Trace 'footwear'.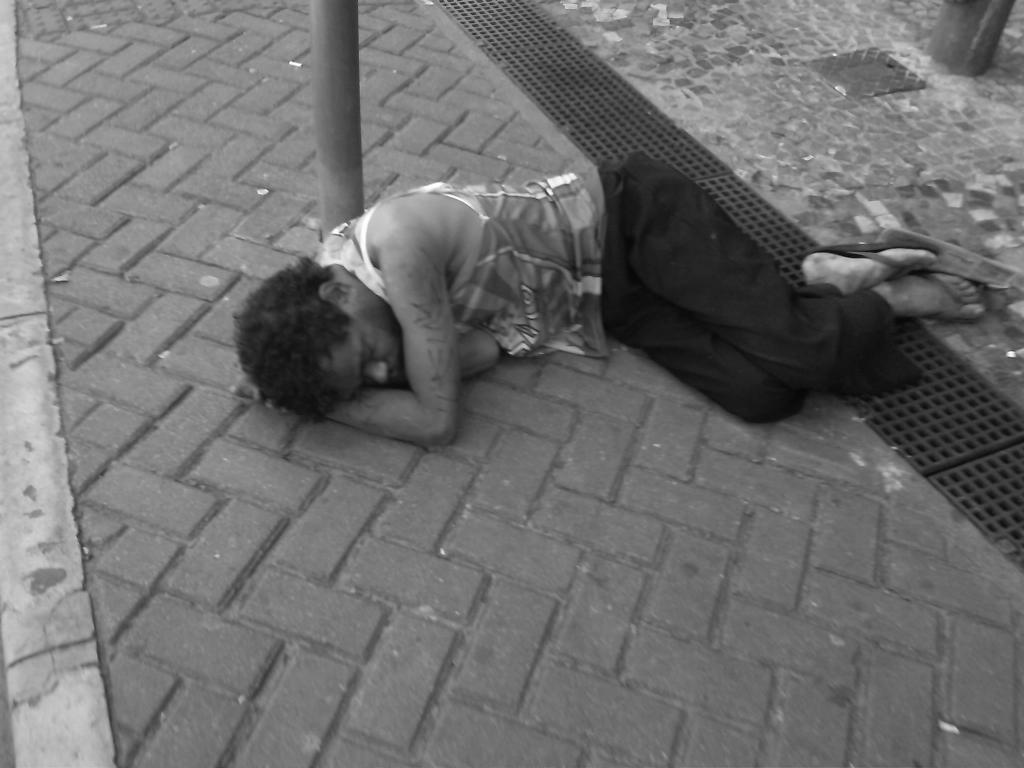
Traced to (803, 239, 945, 273).
